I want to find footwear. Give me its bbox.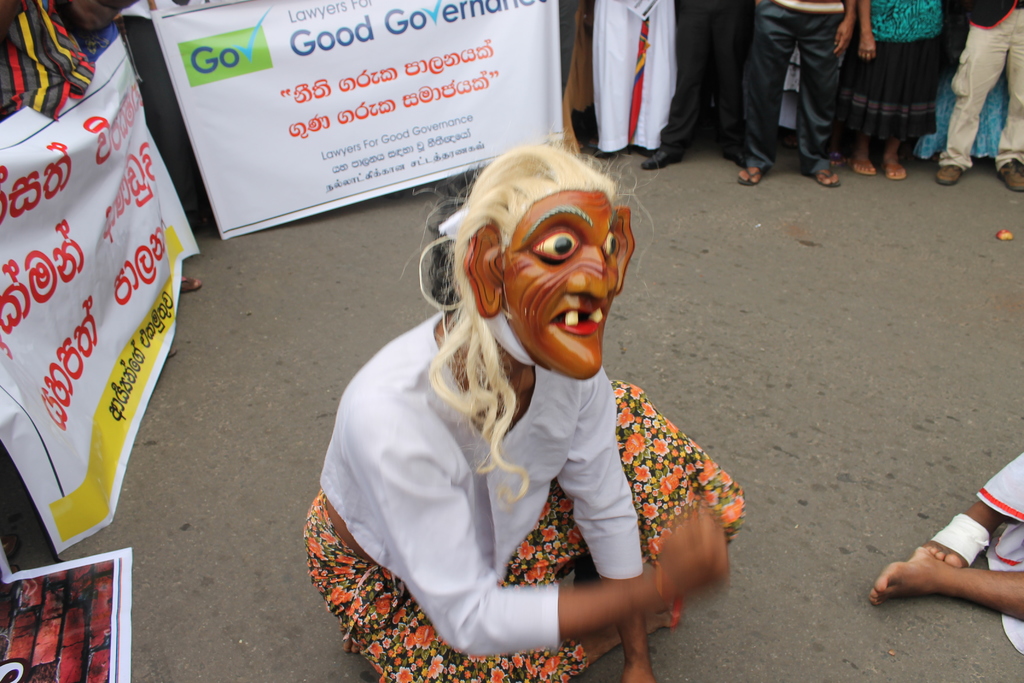
left=738, top=163, right=769, bottom=188.
